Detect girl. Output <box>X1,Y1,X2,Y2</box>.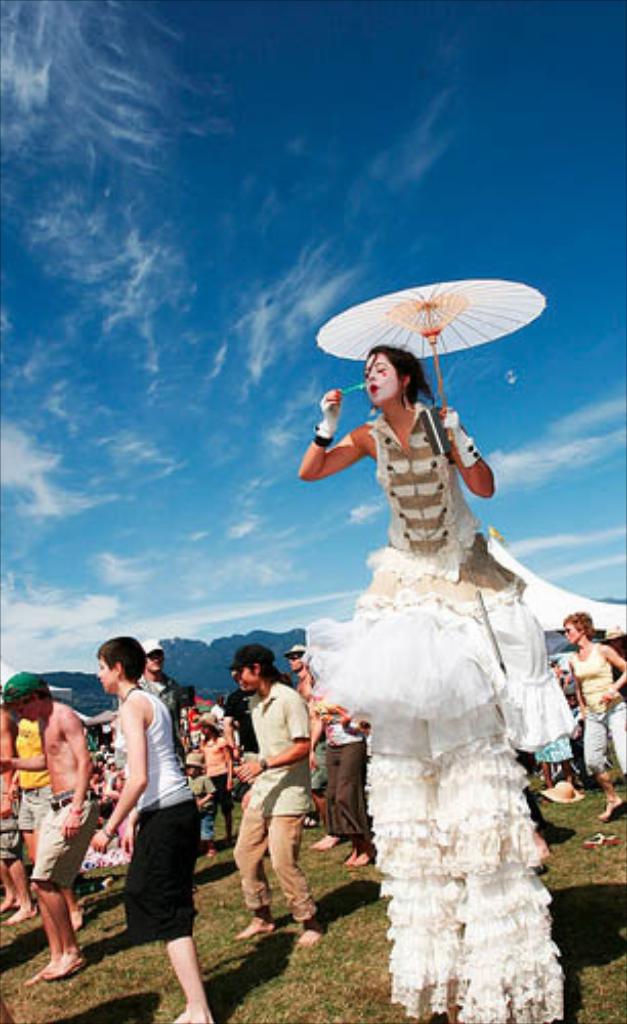
<box>197,709,234,844</box>.
